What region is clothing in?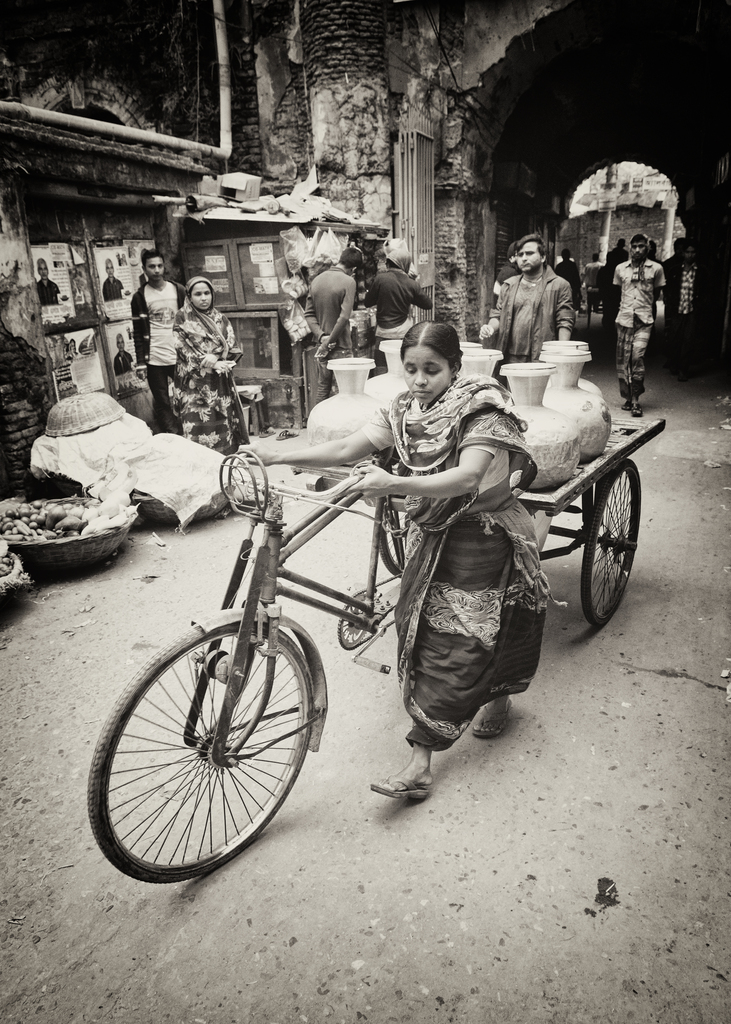
x1=491, y1=260, x2=523, y2=306.
